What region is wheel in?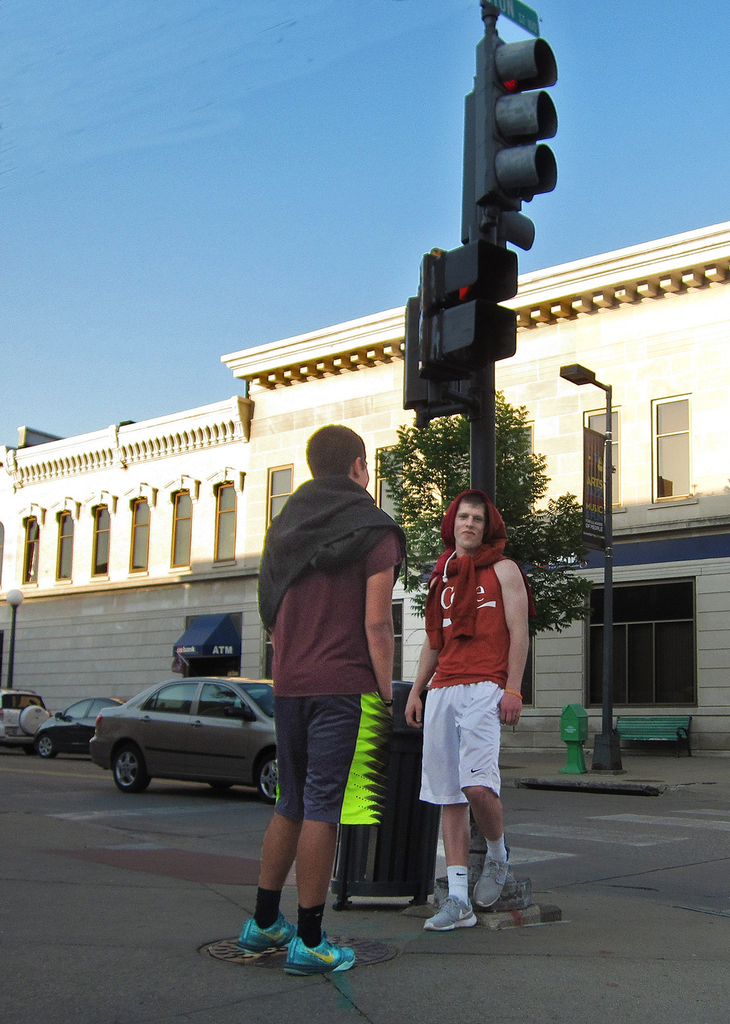
crop(106, 748, 150, 792).
